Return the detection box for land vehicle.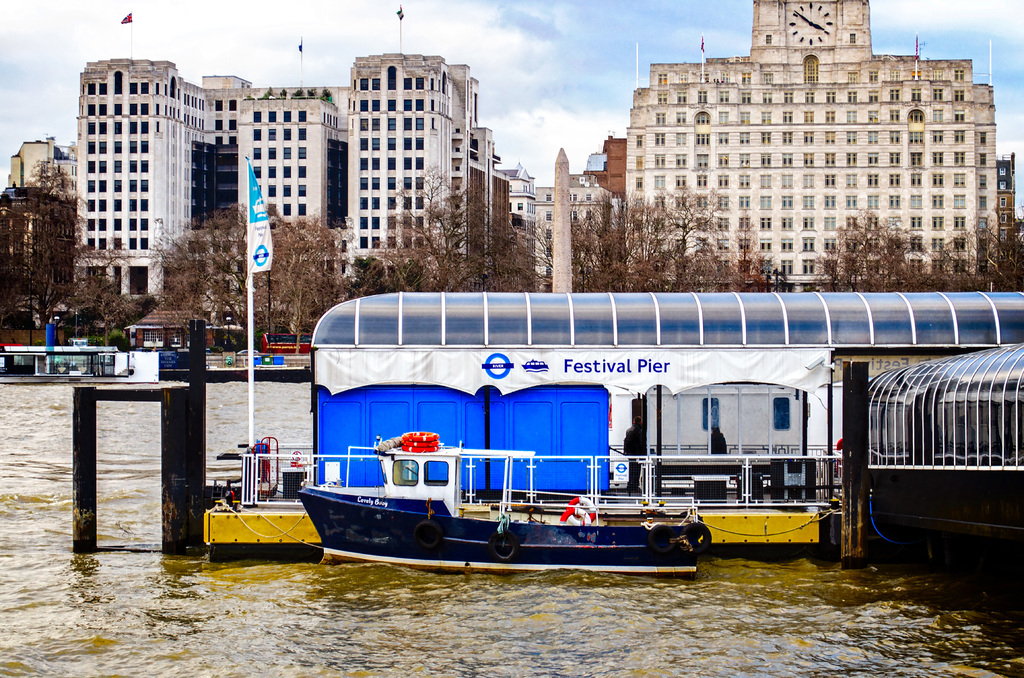
region(228, 293, 1023, 569).
